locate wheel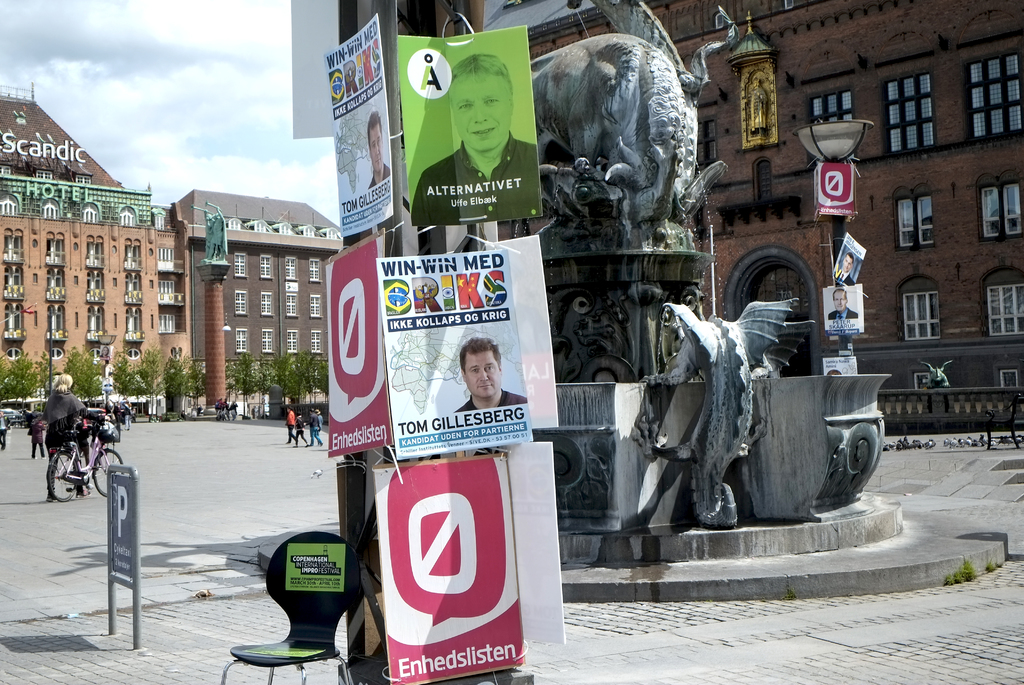
[94, 447, 122, 493]
